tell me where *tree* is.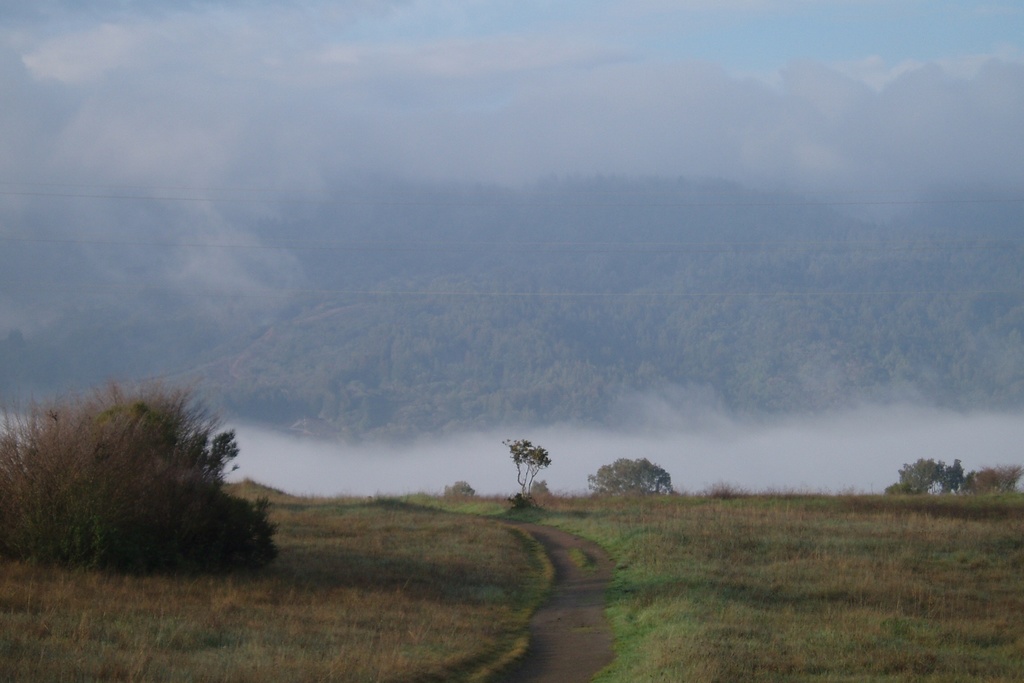
*tree* is at (left=590, top=456, right=670, bottom=493).
